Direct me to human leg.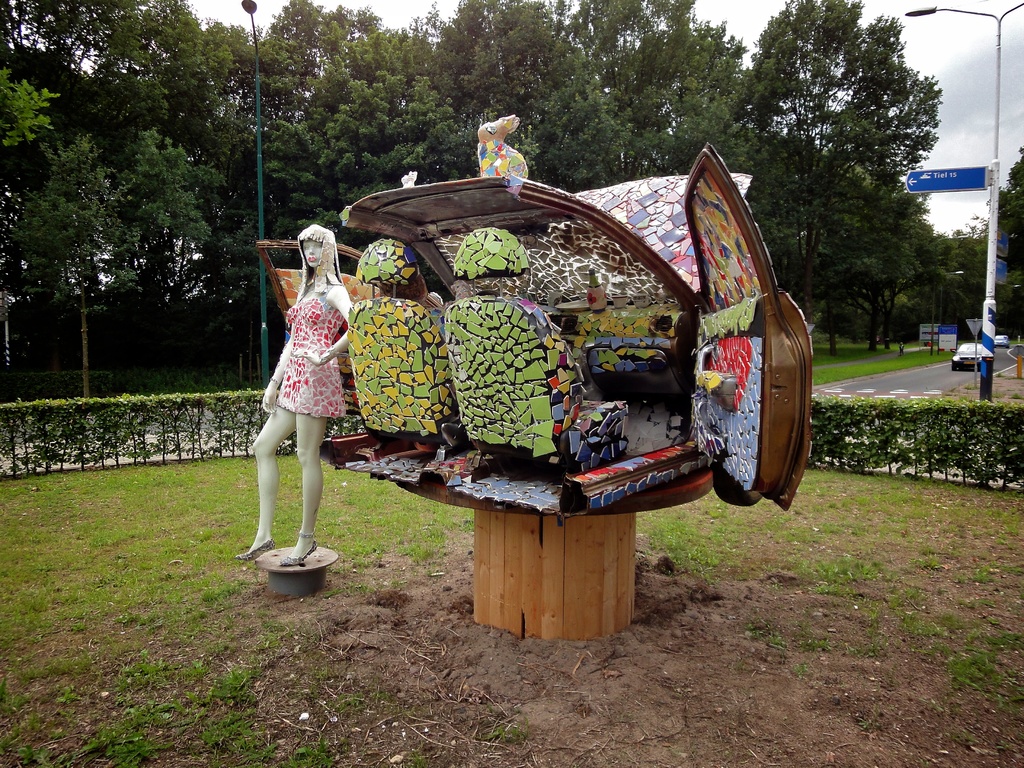
Direction: 233,408,296,563.
